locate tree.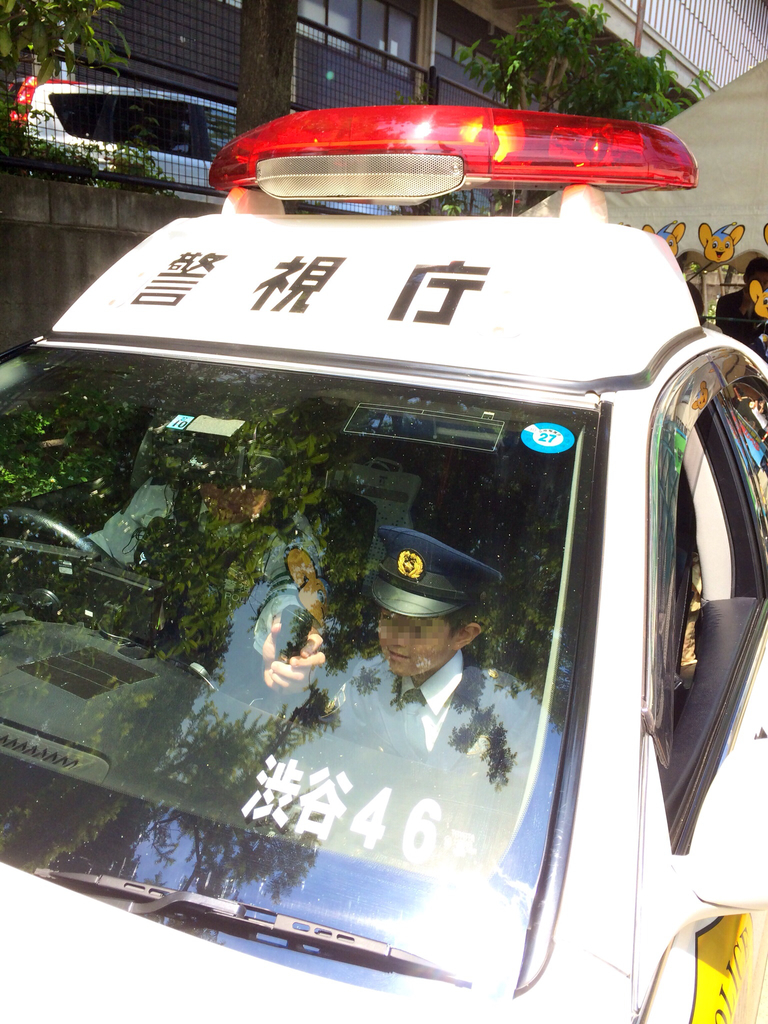
Bounding box: [445,3,708,189].
